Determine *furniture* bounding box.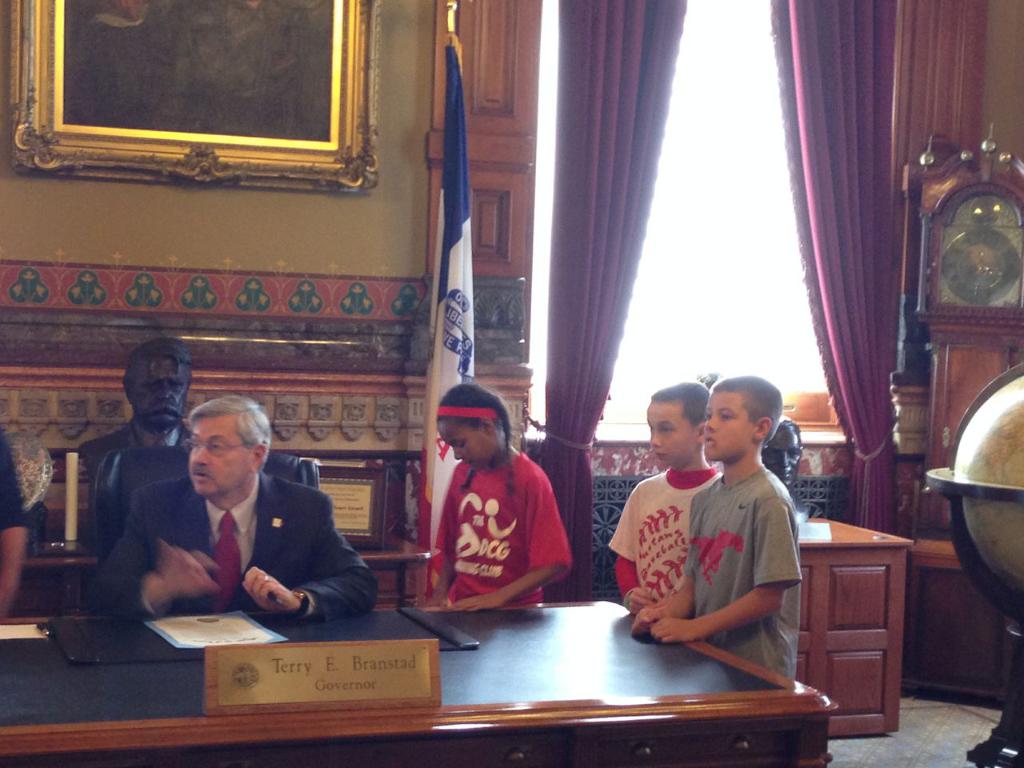
Determined: locate(0, 596, 839, 767).
